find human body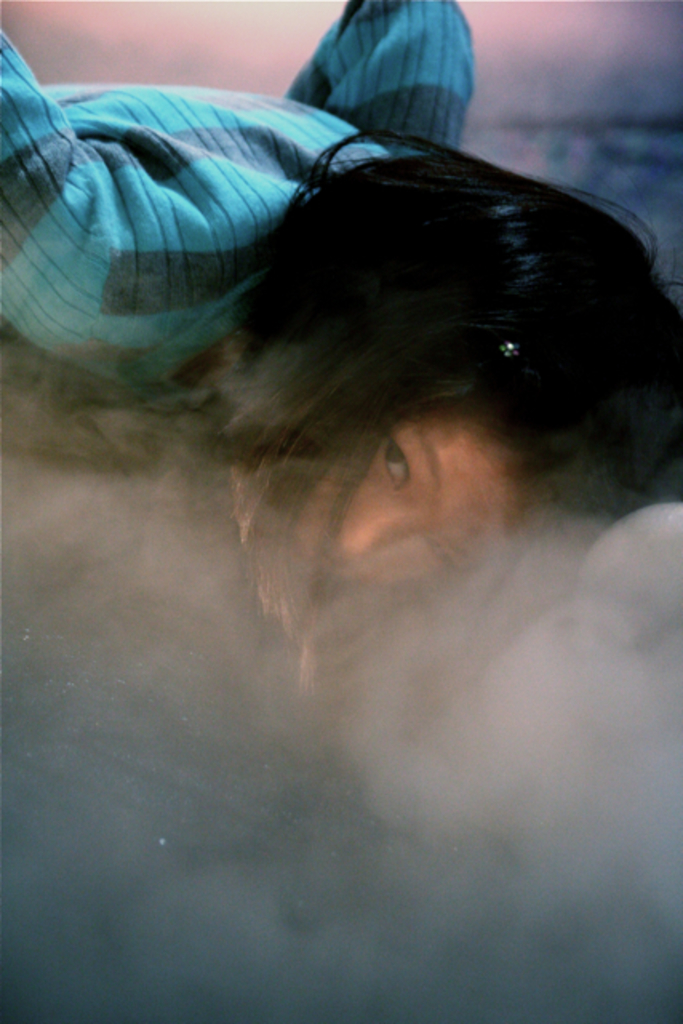
<box>0,0,681,646</box>
